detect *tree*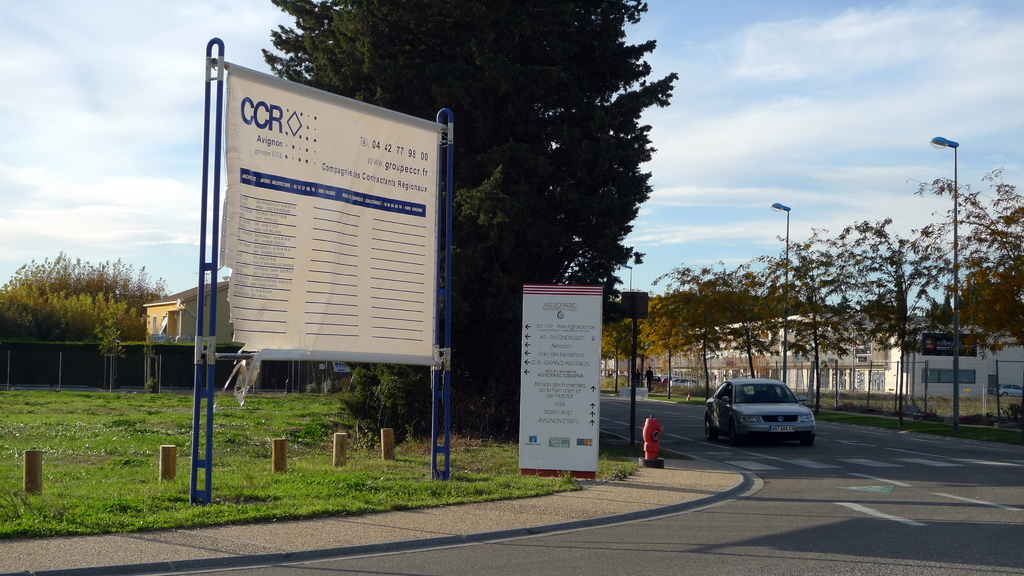
box=[899, 164, 1021, 435]
